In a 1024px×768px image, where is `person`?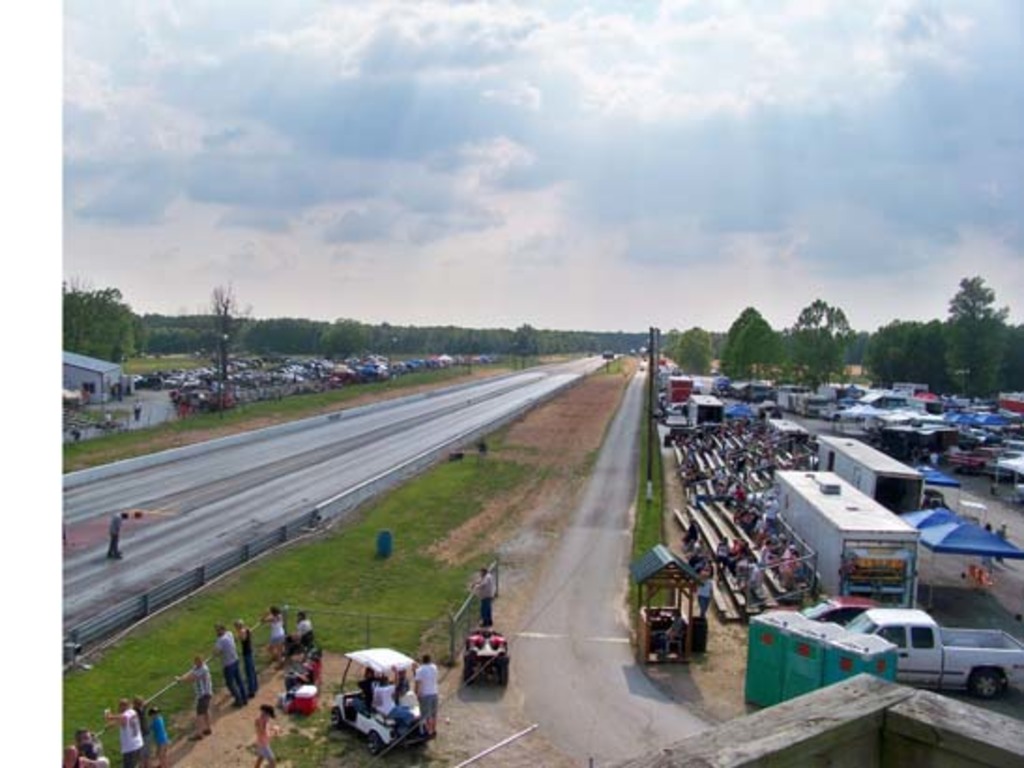
[373, 667, 421, 727].
